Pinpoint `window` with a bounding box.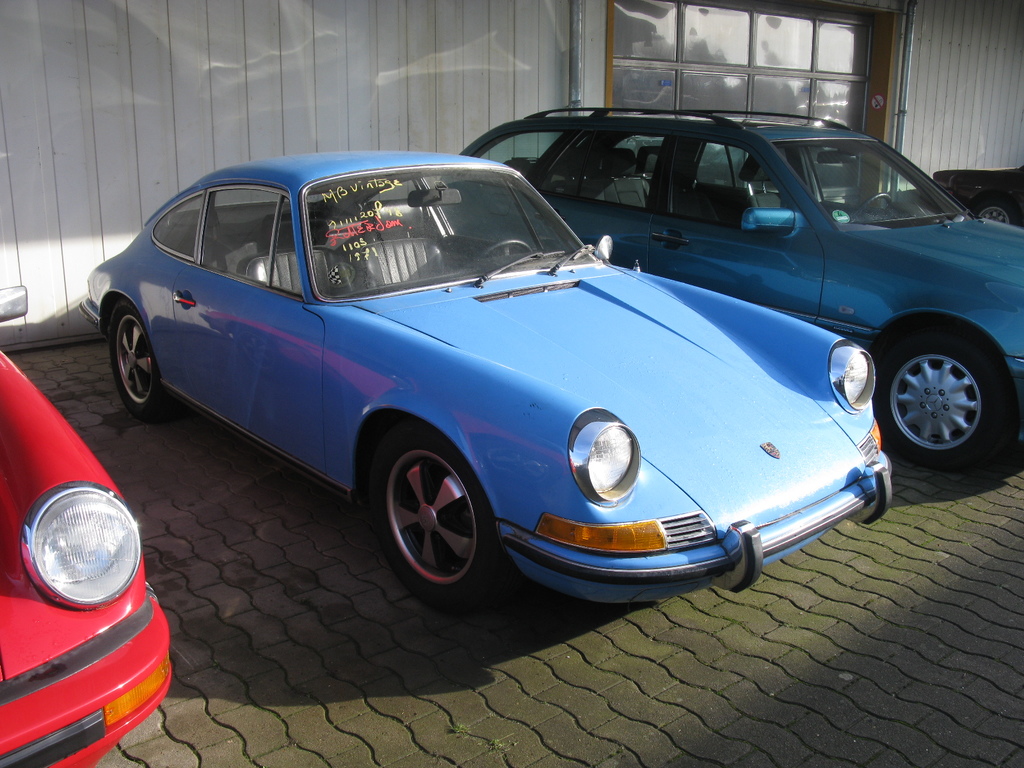
<bbox>691, 143, 748, 193</bbox>.
